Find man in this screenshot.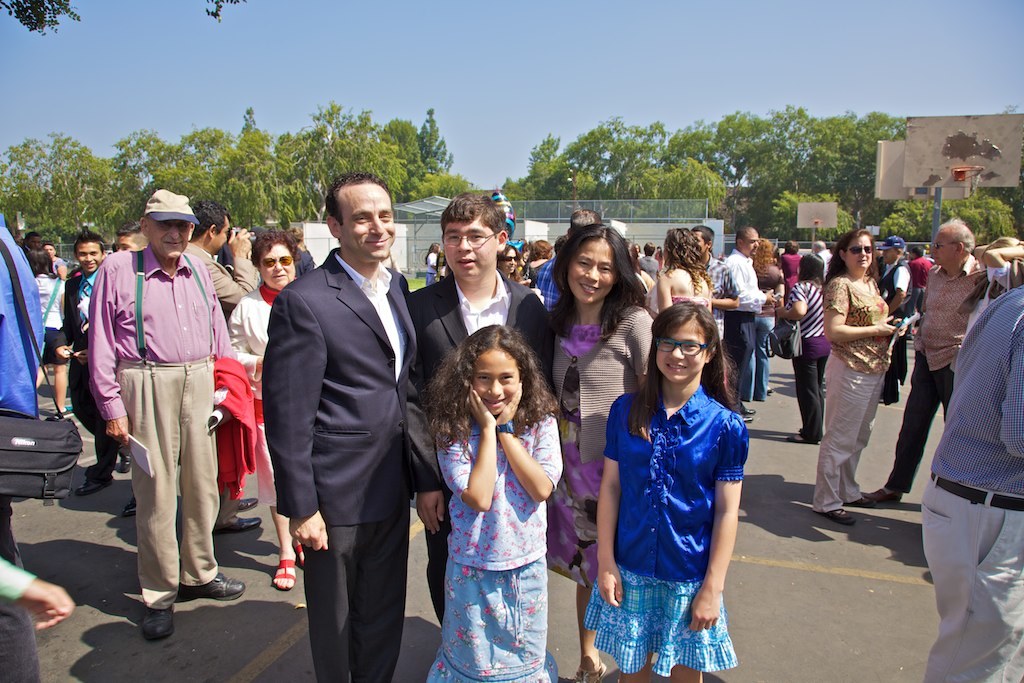
The bounding box for man is {"x1": 250, "y1": 144, "x2": 438, "y2": 682}.
